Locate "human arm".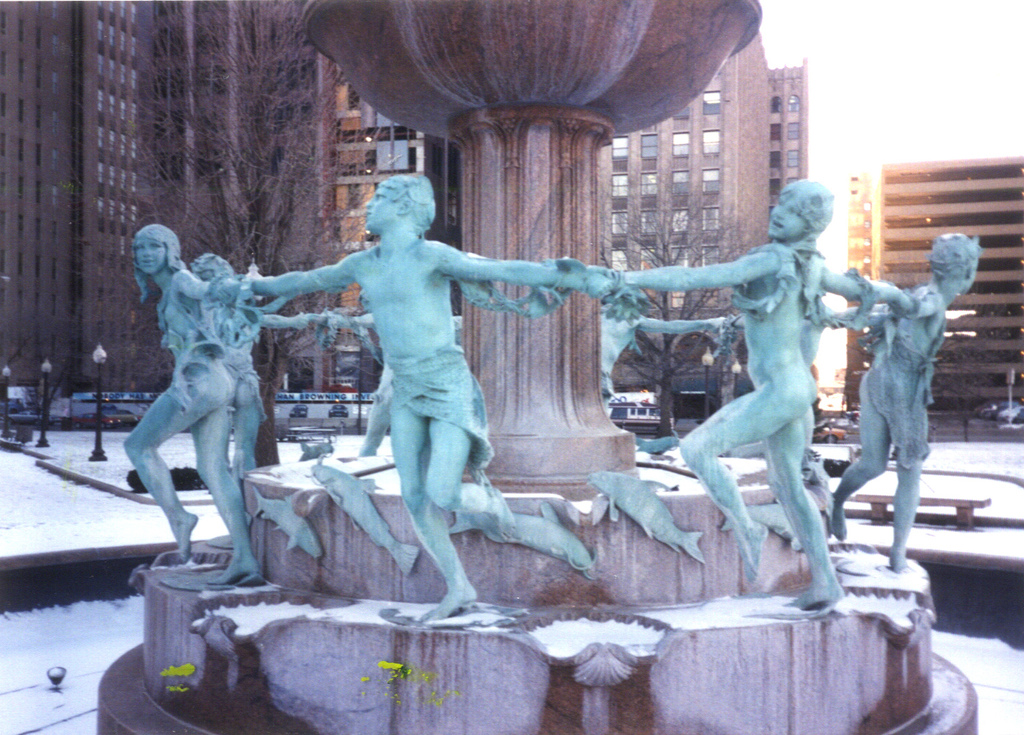
Bounding box: [449, 313, 467, 341].
